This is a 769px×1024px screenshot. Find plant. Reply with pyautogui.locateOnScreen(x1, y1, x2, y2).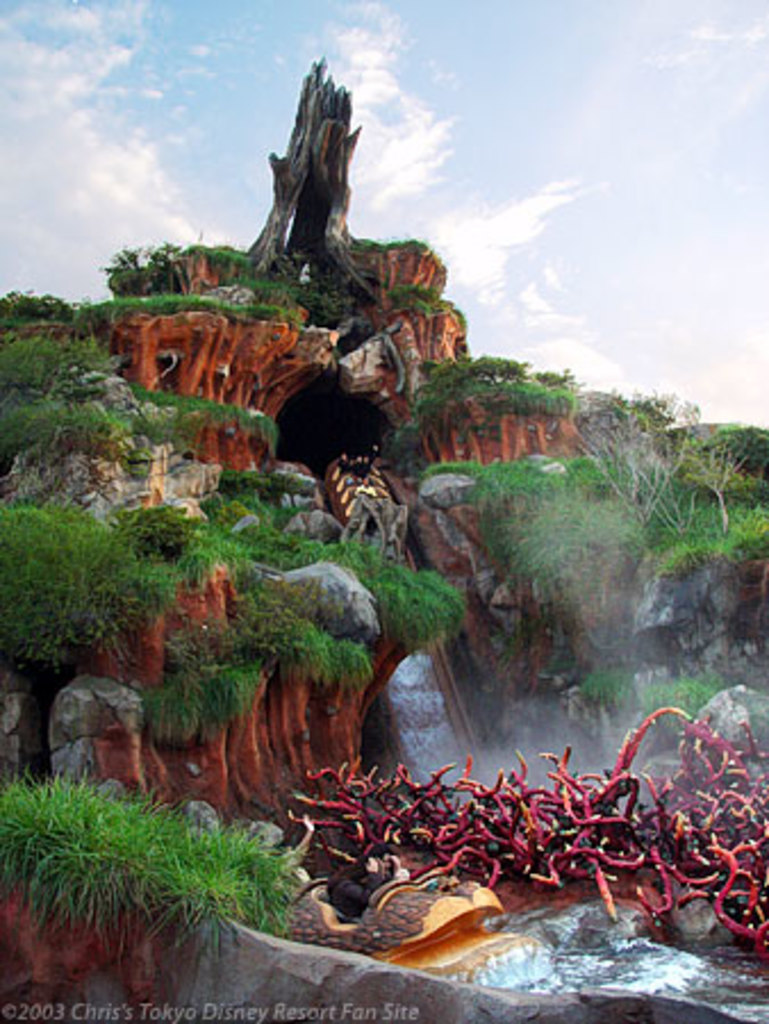
pyautogui.locateOnScreen(291, 614, 380, 689).
